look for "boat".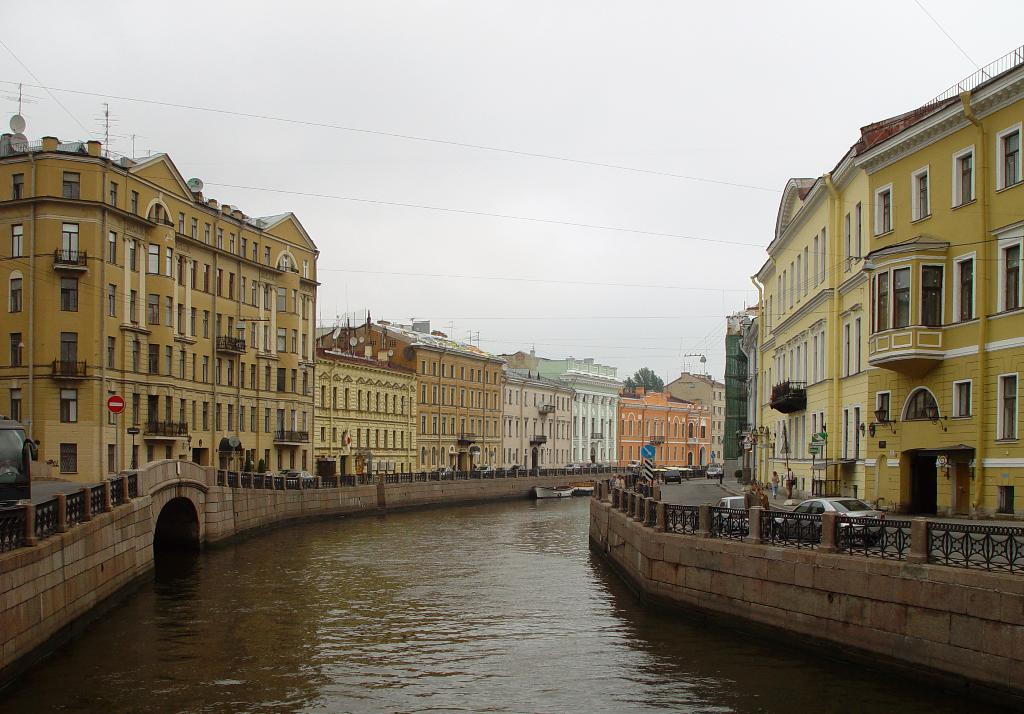
Found: x1=536 y1=485 x2=574 y2=498.
